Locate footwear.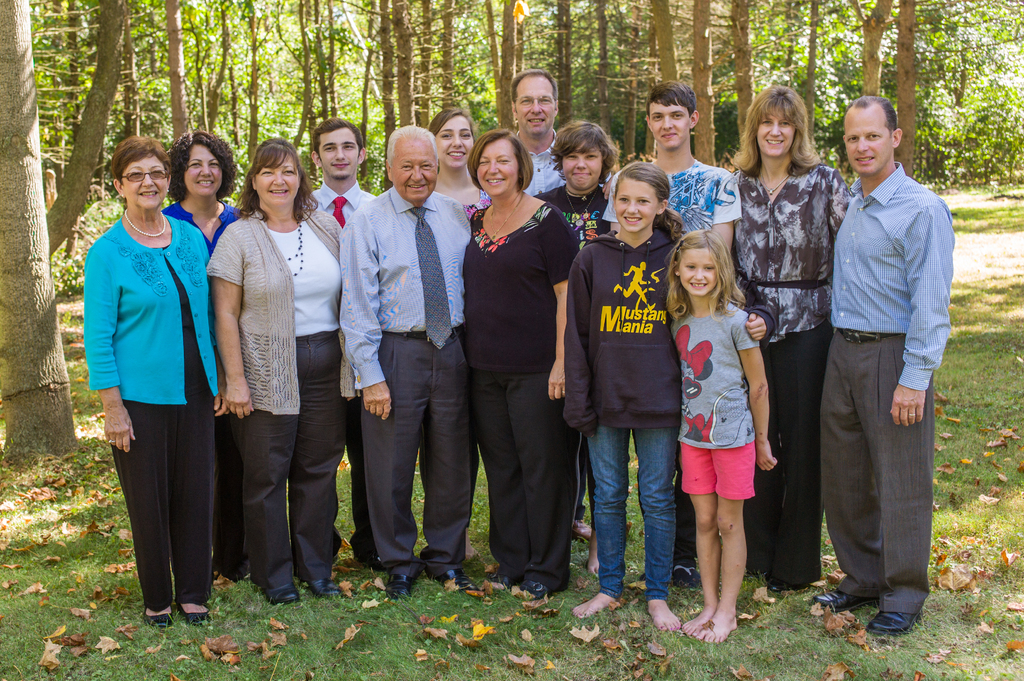
Bounding box: [x1=387, y1=574, x2=410, y2=600].
